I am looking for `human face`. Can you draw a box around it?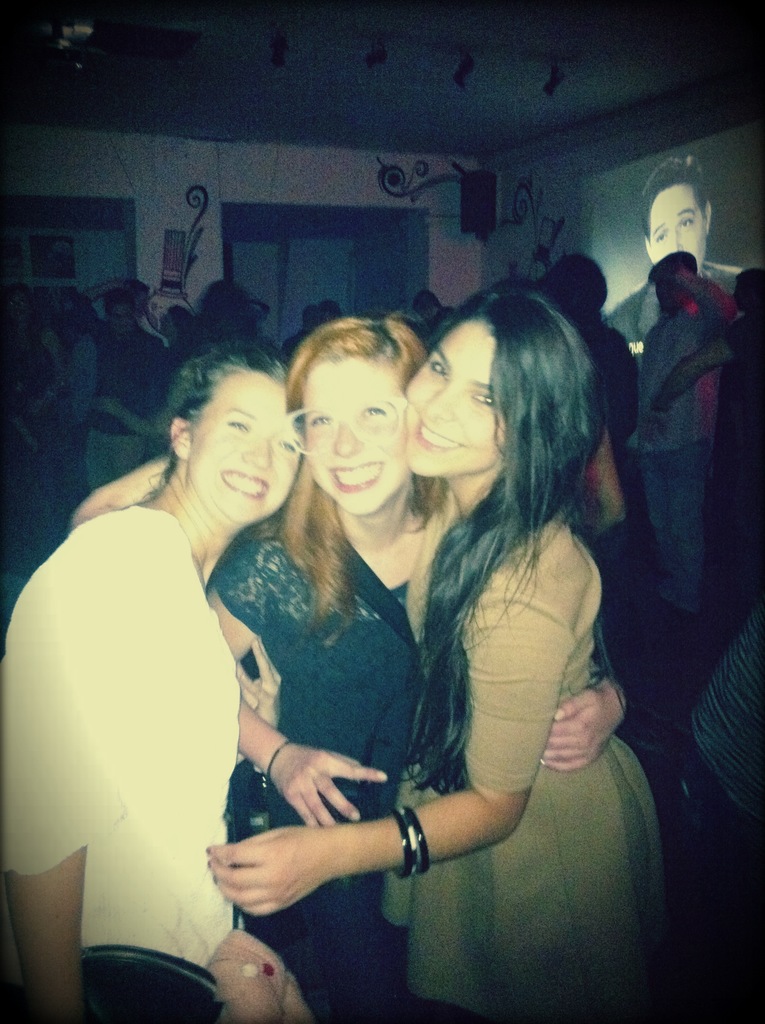
Sure, the bounding box is {"x1": 288, "y1": 356, "x2": 403, "y2": 525}.
